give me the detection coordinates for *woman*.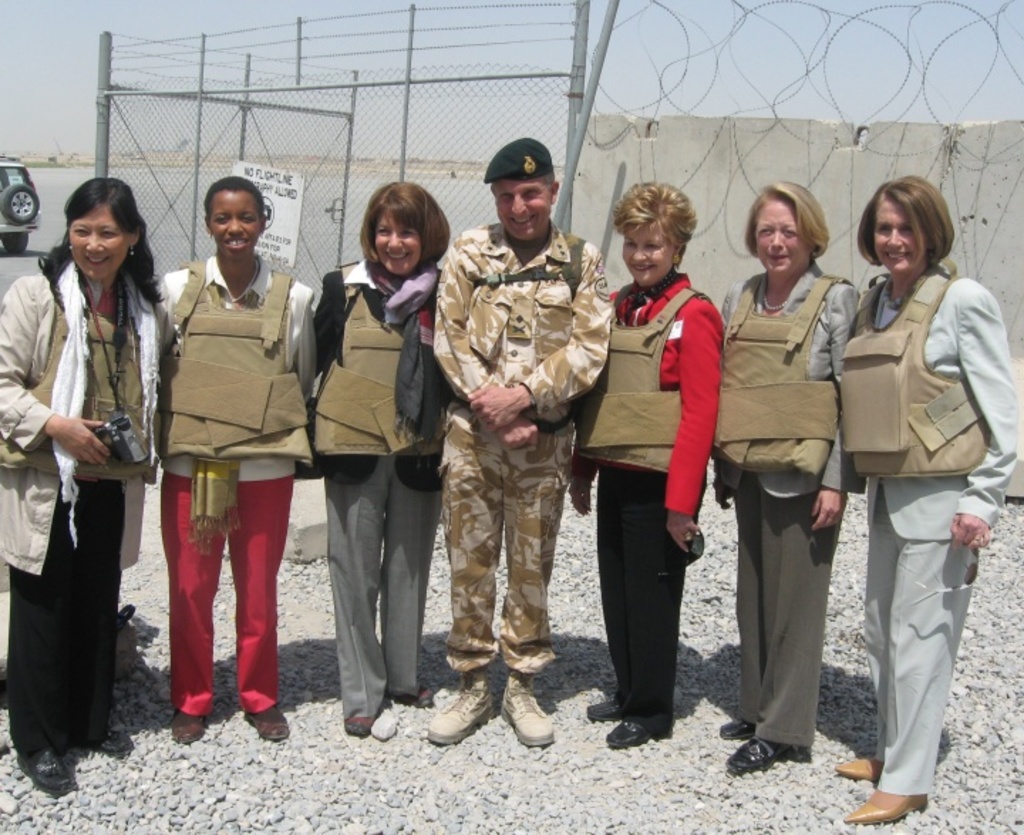
detection(144, 172, 317, 744).
